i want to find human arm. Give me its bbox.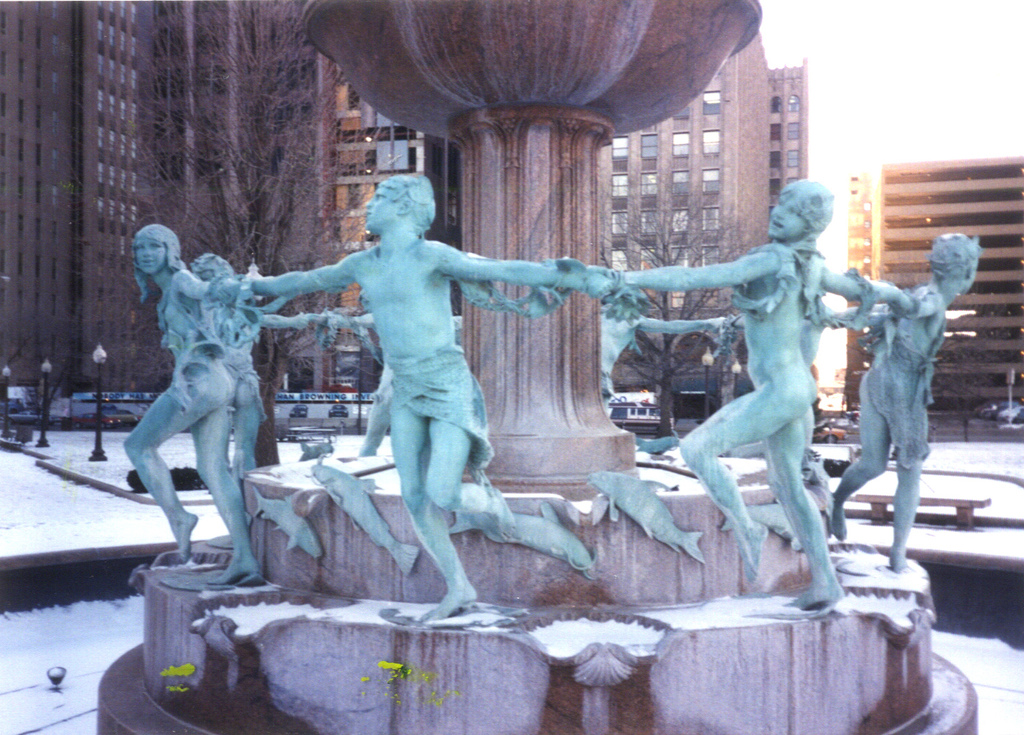
detection(633, 308, 732, 340).
